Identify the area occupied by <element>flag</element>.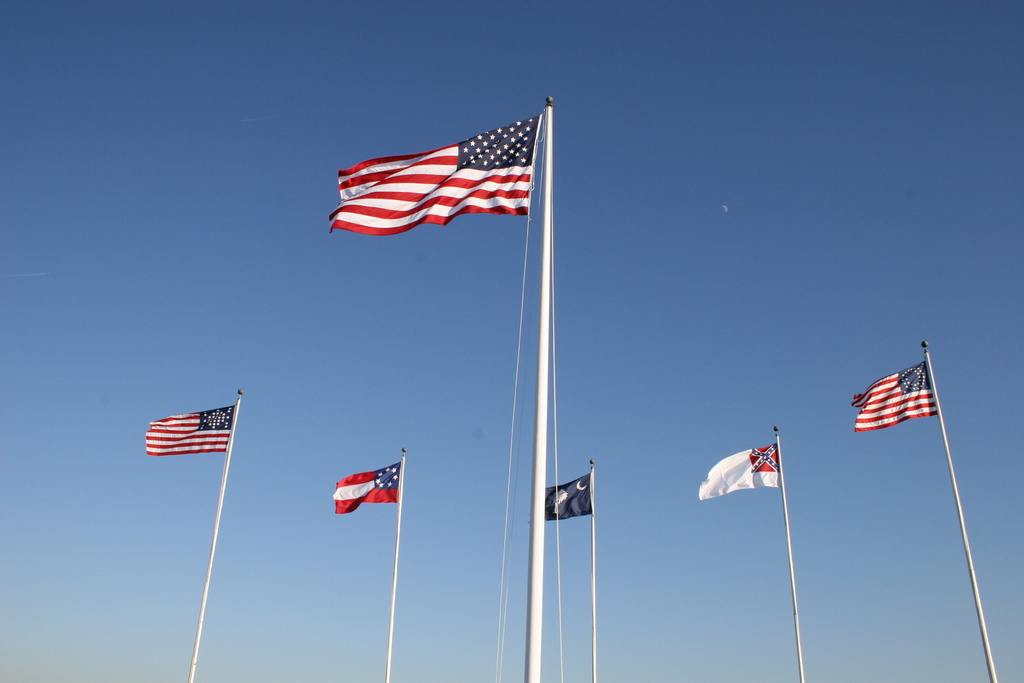
Area: <box>331,112,543,227</box>.
